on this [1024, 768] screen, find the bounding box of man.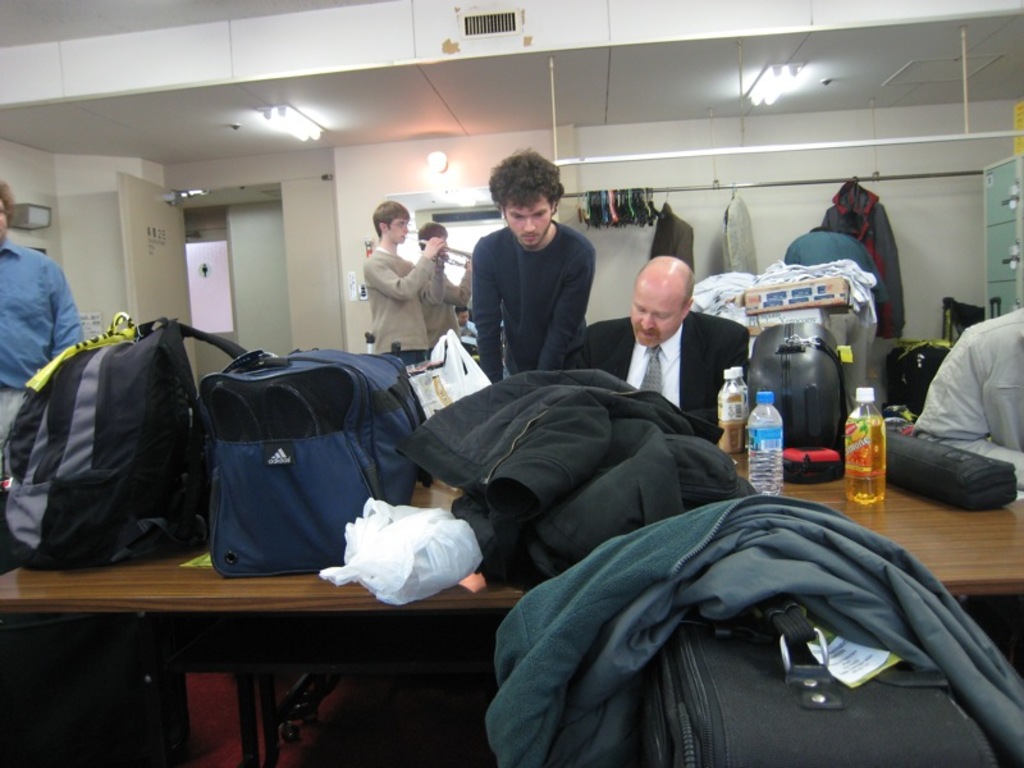
Bounding box: [571, 253, 746, 449].
